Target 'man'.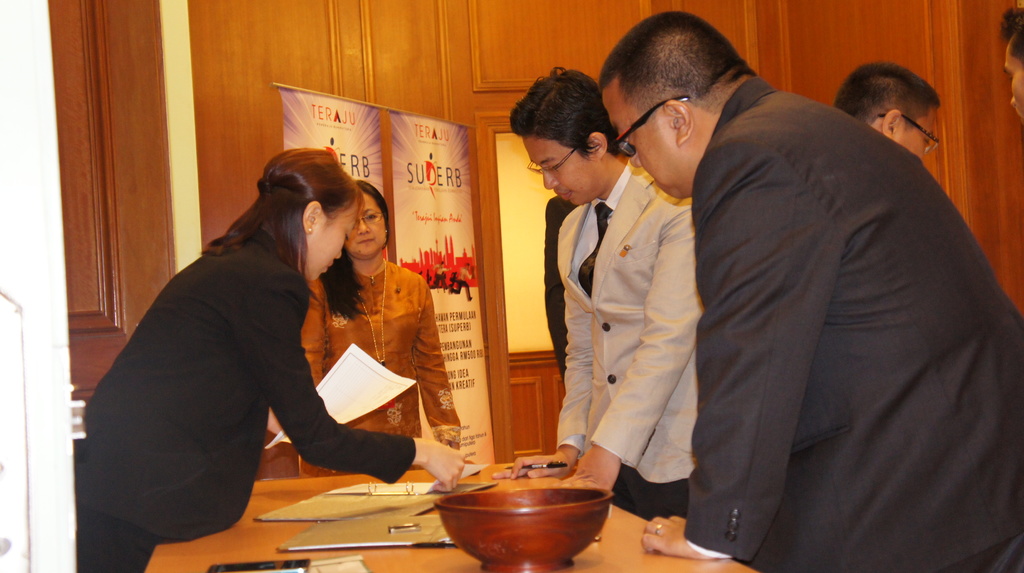
Target region: l=1002, t=7, r=1023, b=118.
